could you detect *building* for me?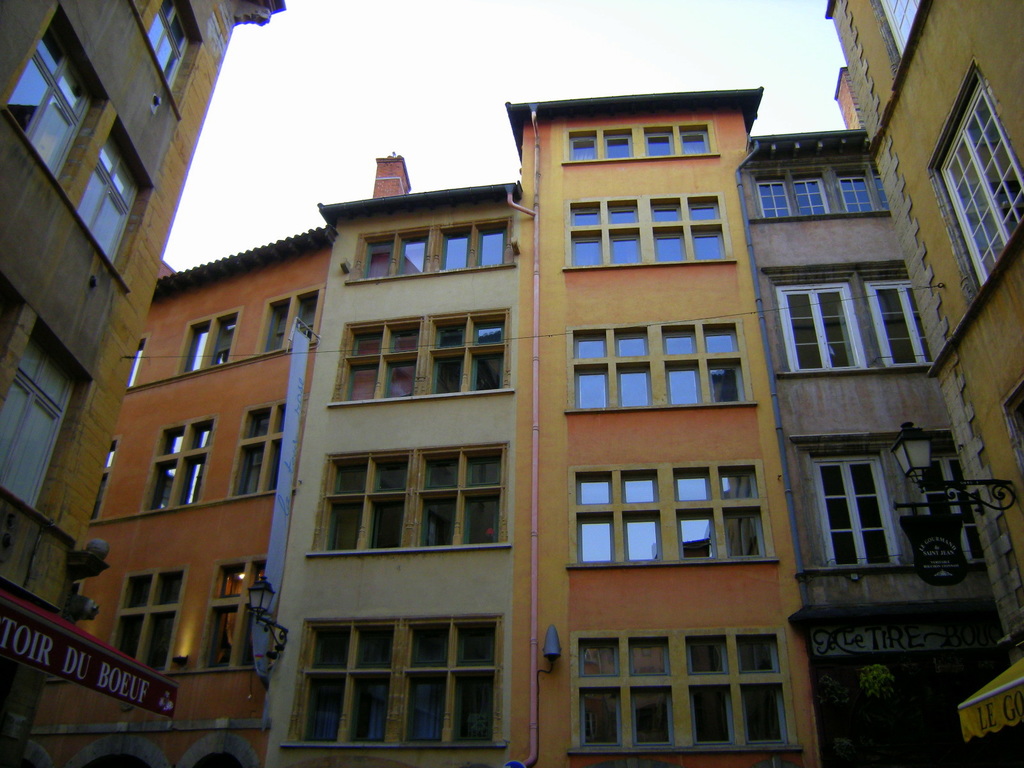
Detection result: bbox=(823, 0, 1023, 663).
